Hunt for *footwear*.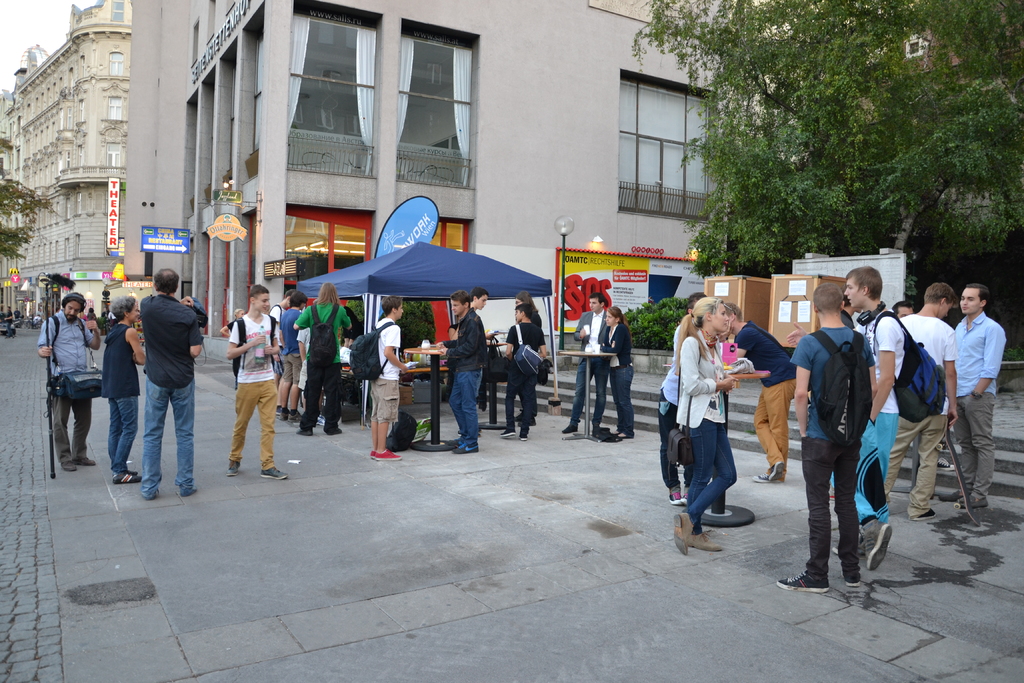
Hunted down at pyautogui.locateOnScreen(516, 413, 538, 426).
